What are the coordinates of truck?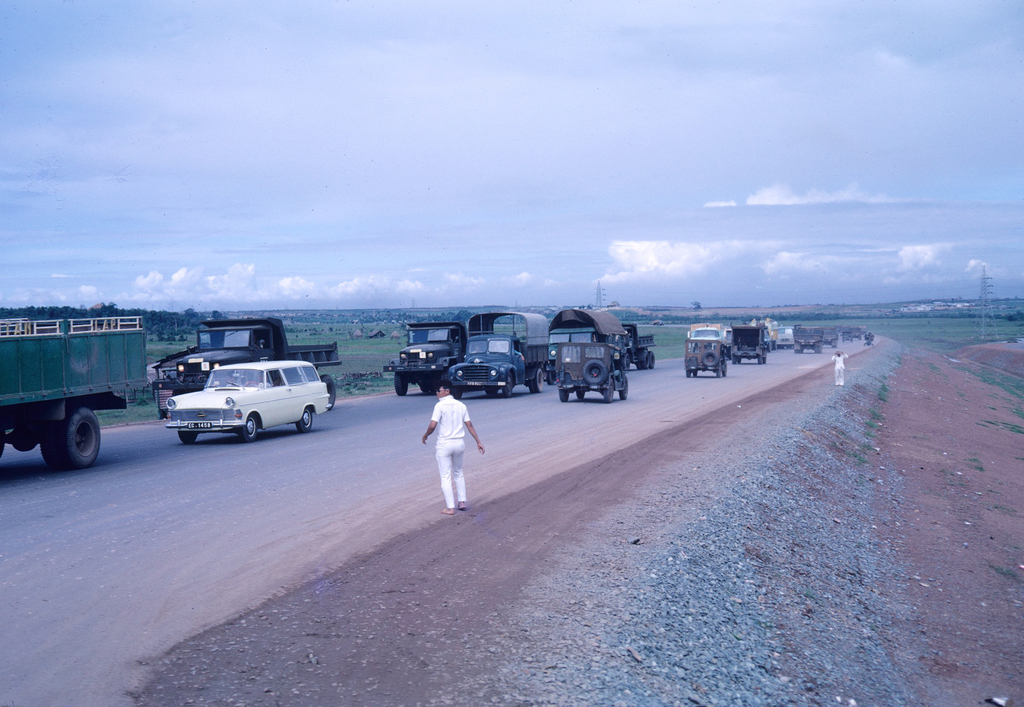
l=791, t=327, r=824, b=353.
